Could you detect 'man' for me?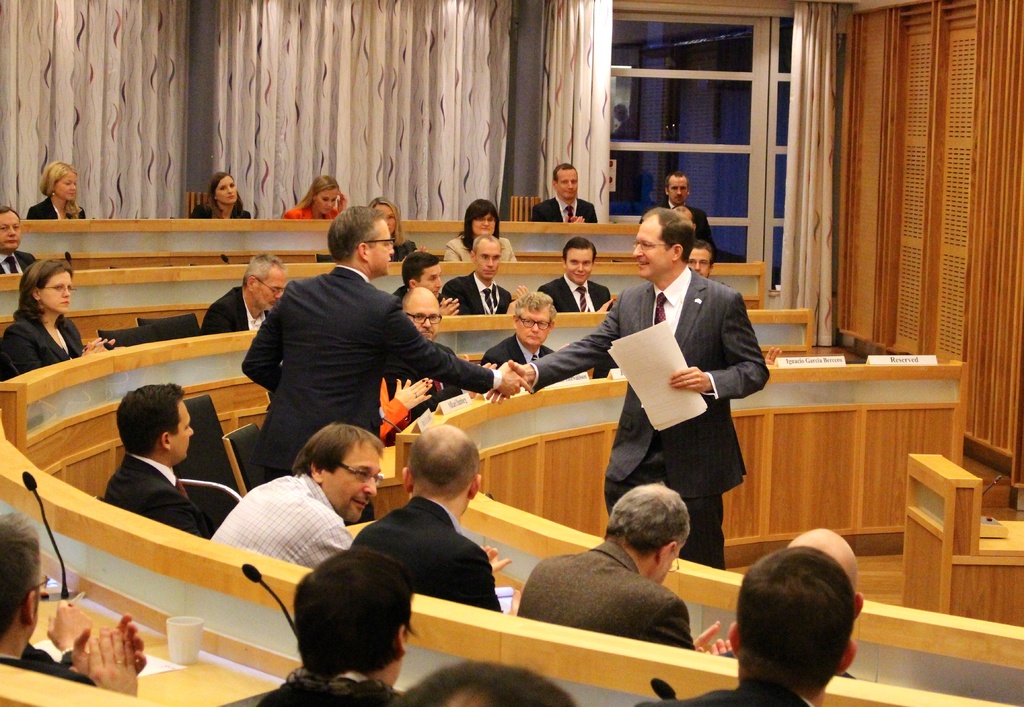
Detection result: bbox(241, 543, 417, 706).
